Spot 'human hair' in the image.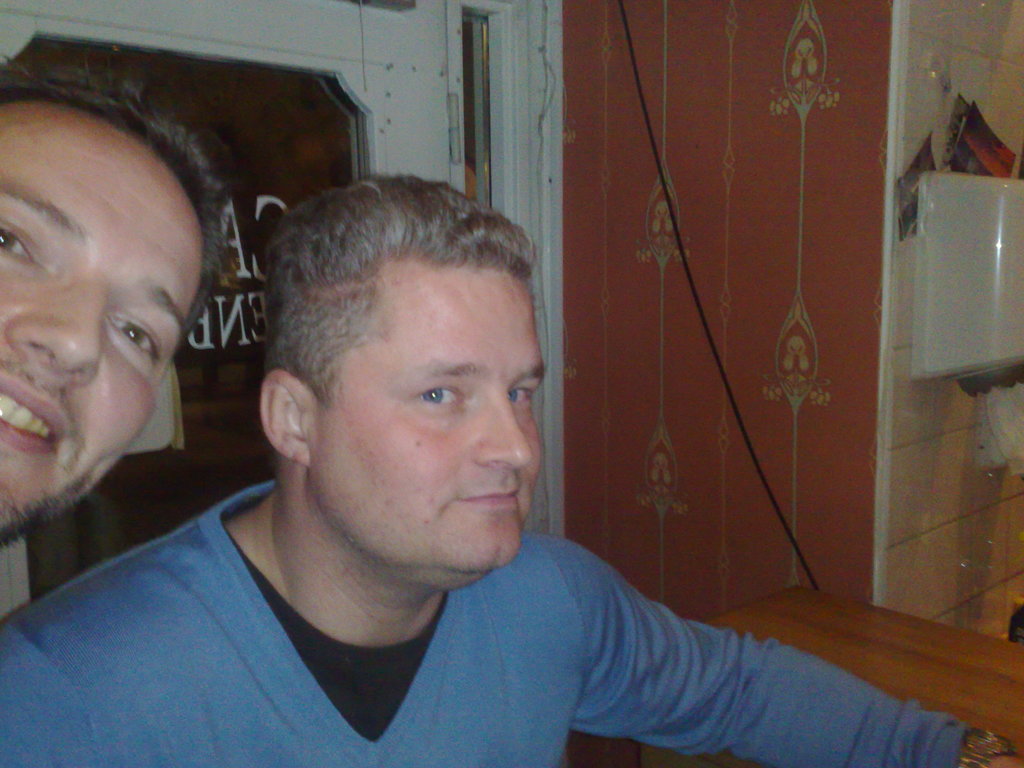
'human hair' found at <region>0, 49, 231, 355</region>.
